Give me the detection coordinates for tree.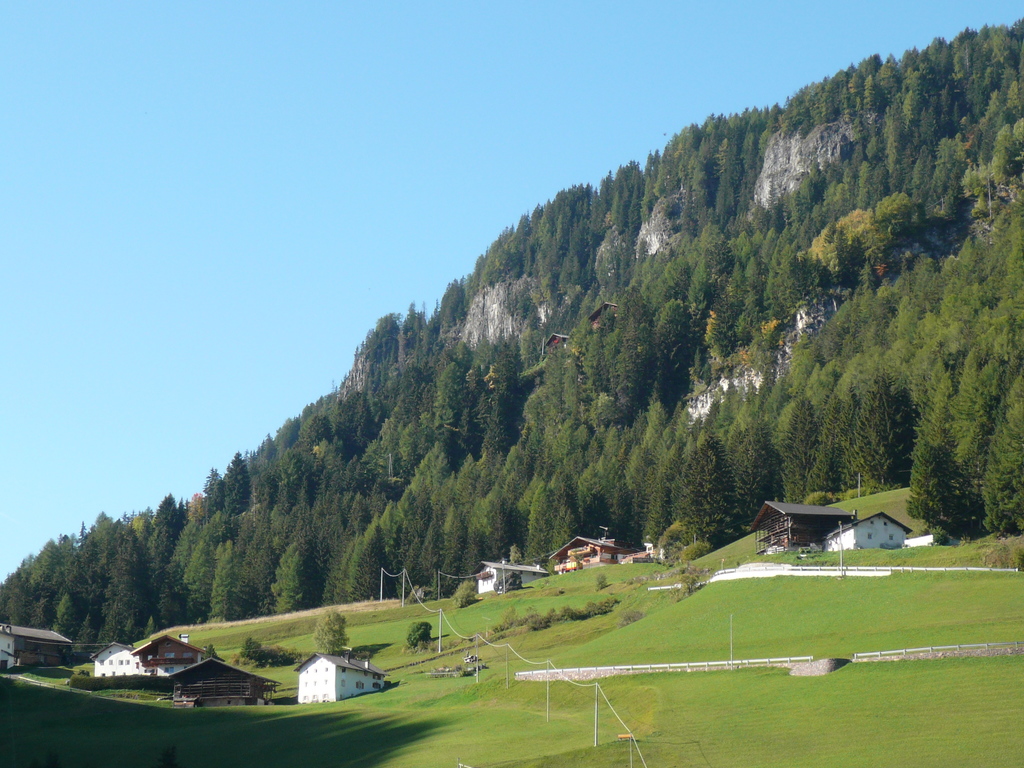
l=268, t=542, r=307, b=616.
